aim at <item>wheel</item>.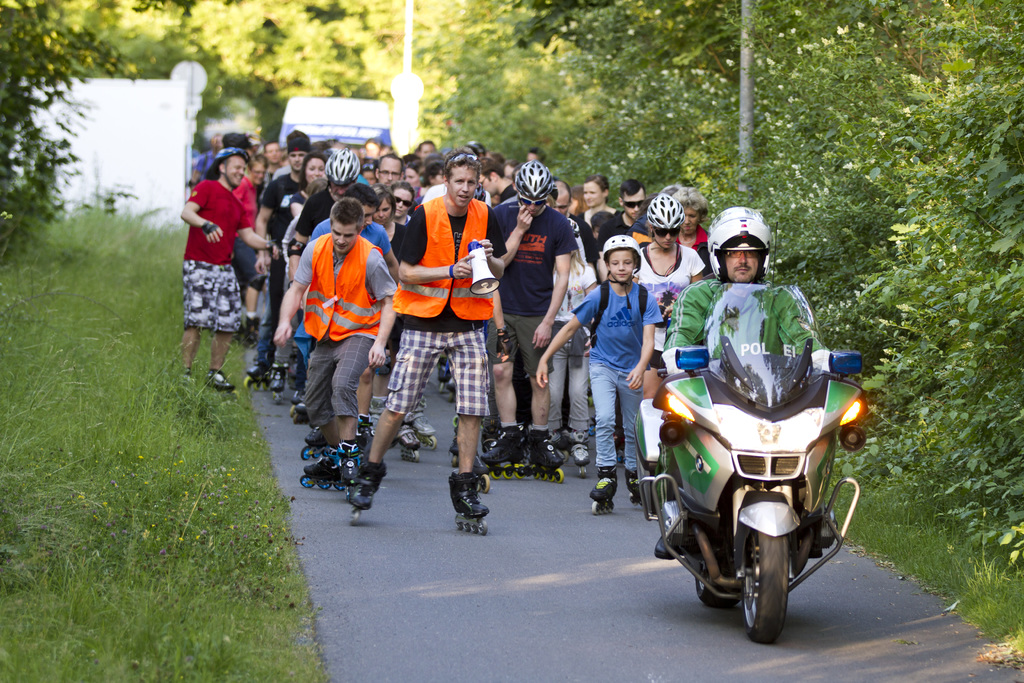
Aimed at detection(572, 462, 589, 477).
